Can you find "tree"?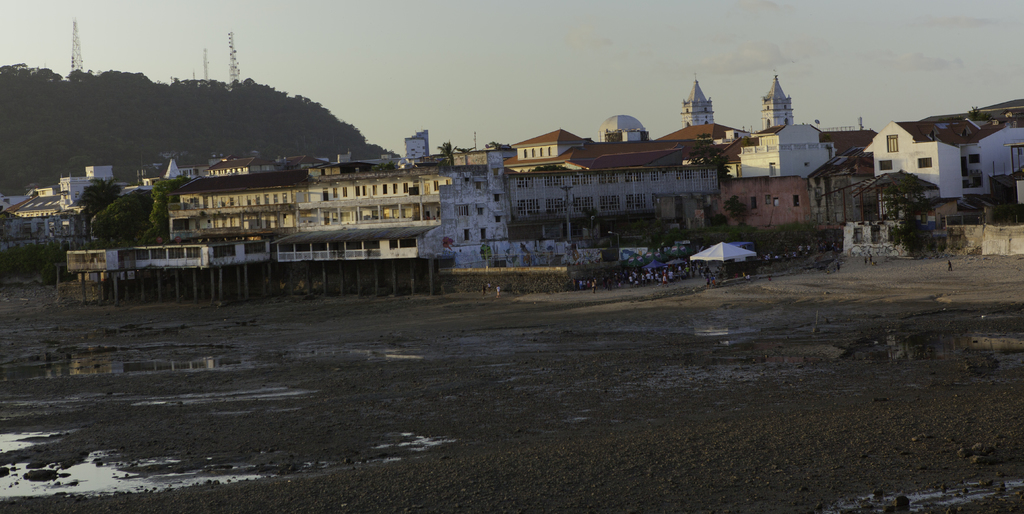
Yes, bounding box: x1=580 y1=205 x2=601 y2=251.
